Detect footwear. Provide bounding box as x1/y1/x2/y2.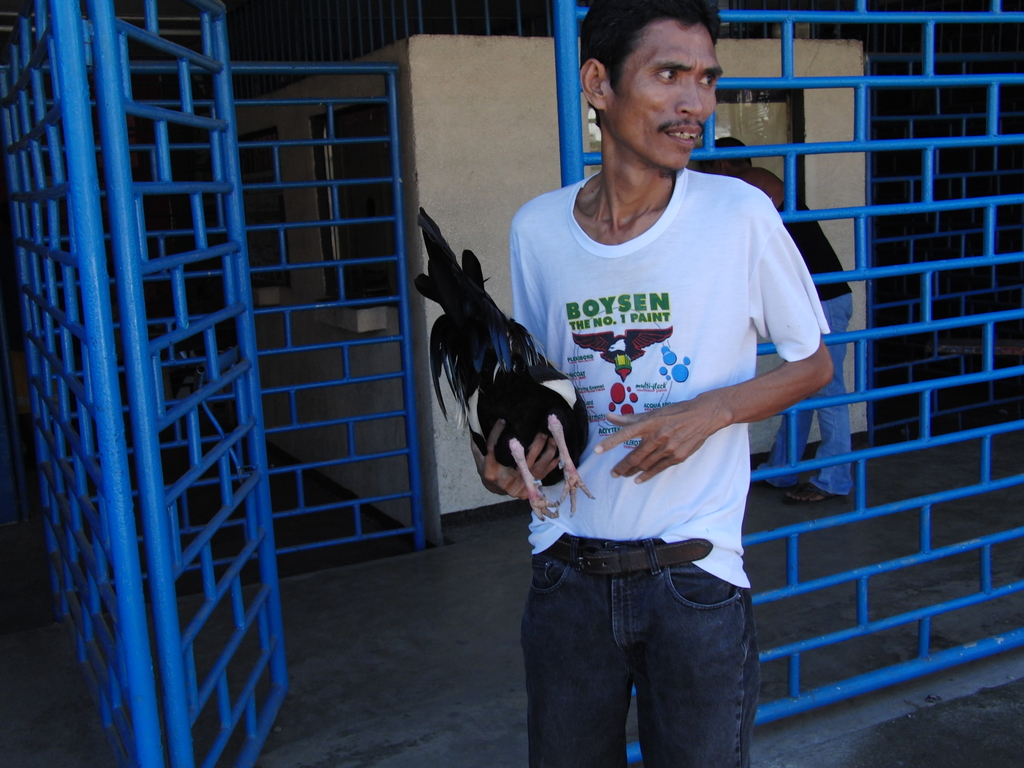
780/477/841/505.
